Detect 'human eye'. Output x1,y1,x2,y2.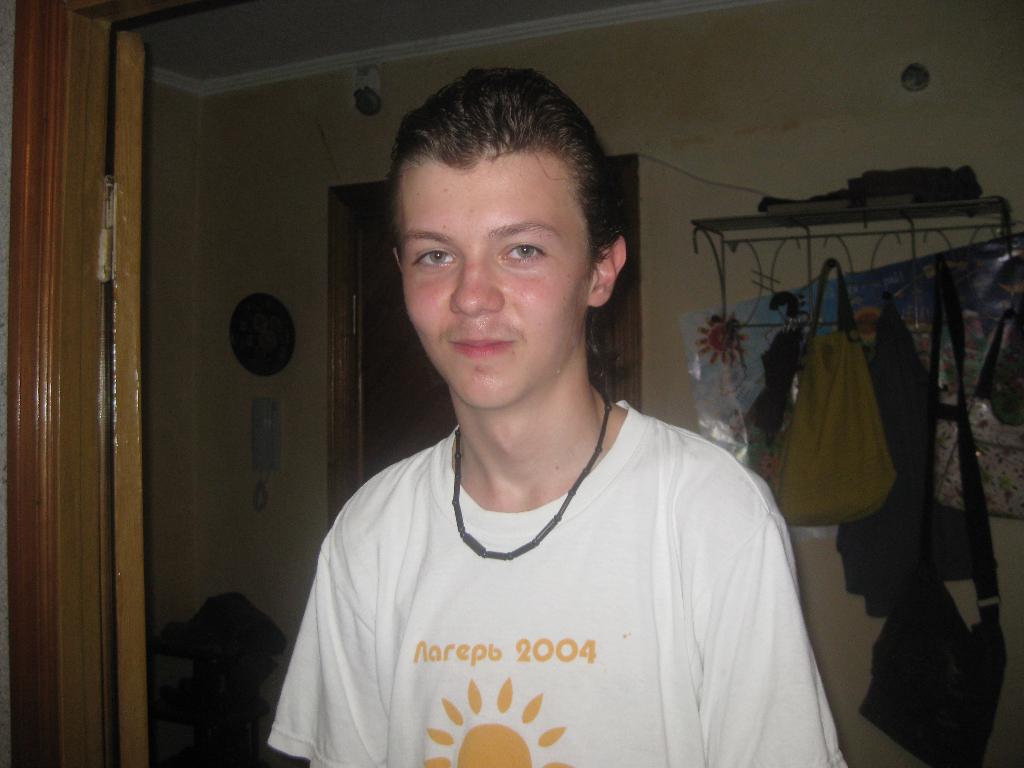
500,239,551,262.
